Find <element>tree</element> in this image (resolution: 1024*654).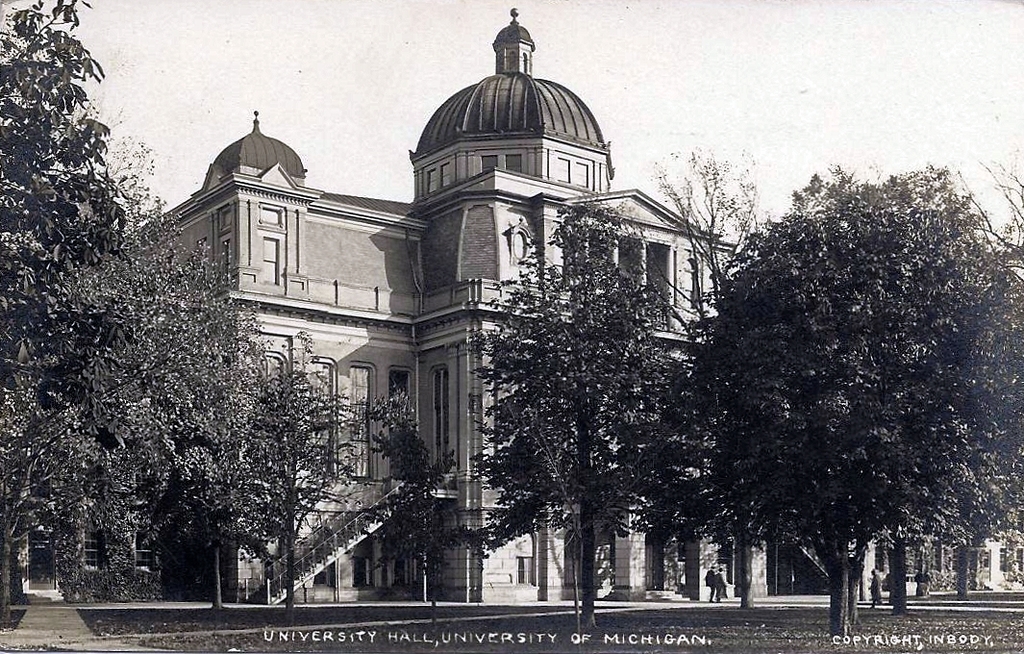
region(0, 0, 135, 641).
